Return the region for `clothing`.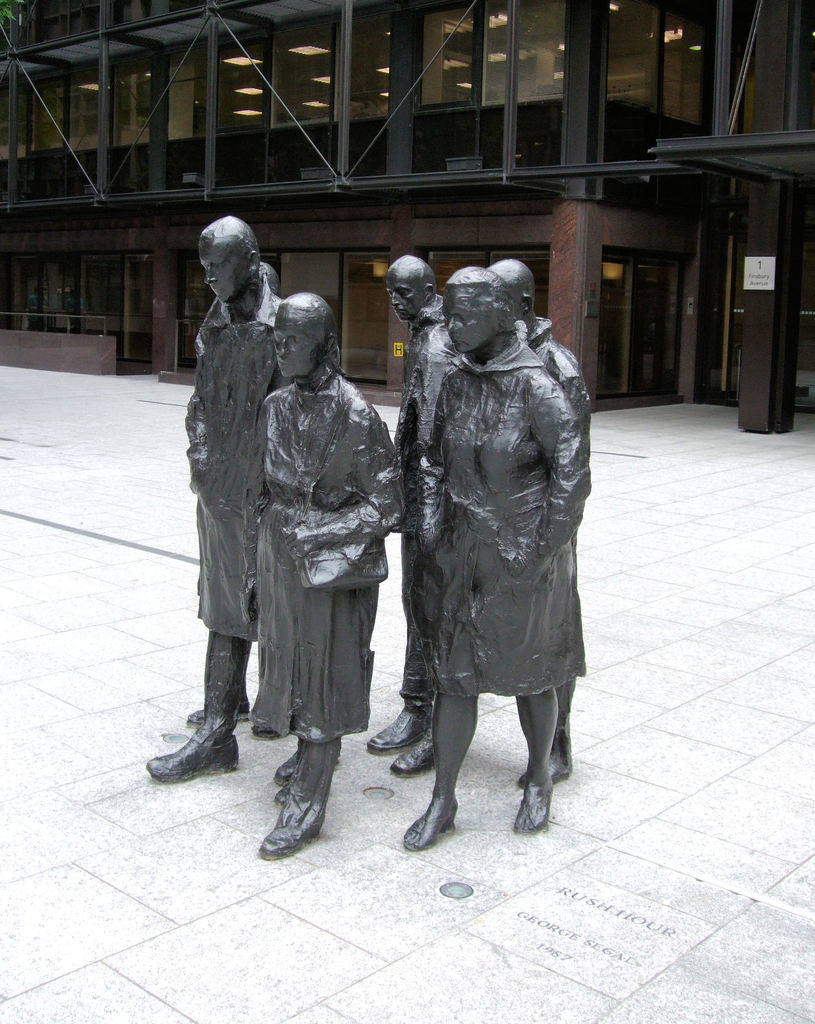
[left=389, top=301, right=461, bottom=700].
